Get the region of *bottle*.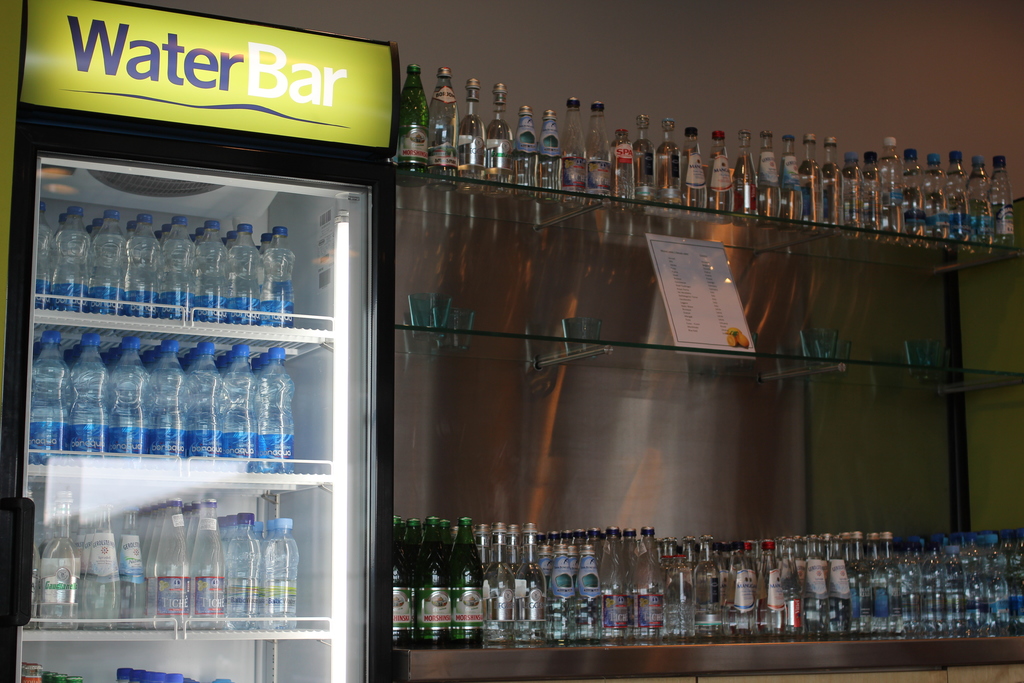
bbox=[182, 352, 189, 370].
